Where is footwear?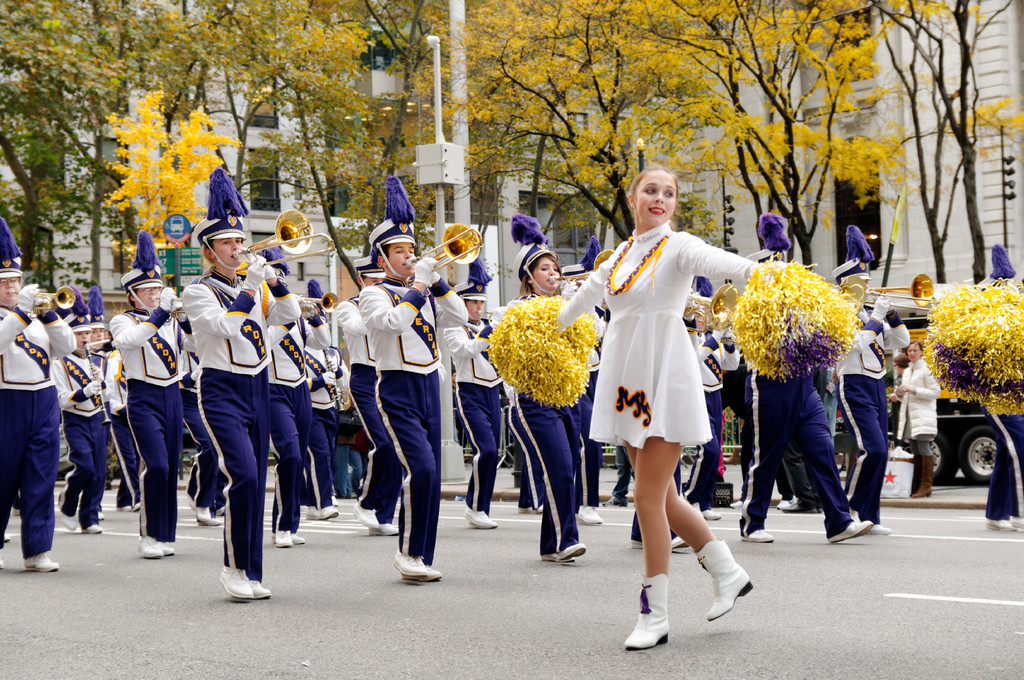
region(0, 558, 3, 567).
